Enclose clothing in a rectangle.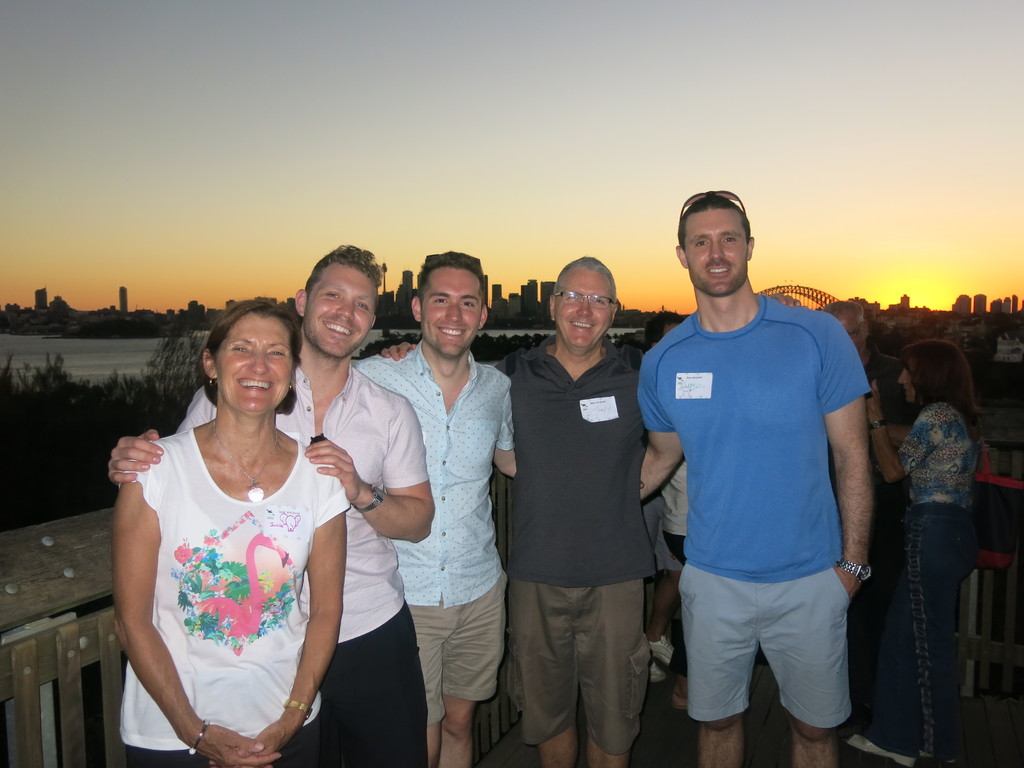
bbox=[353, 337, 521, 729].
